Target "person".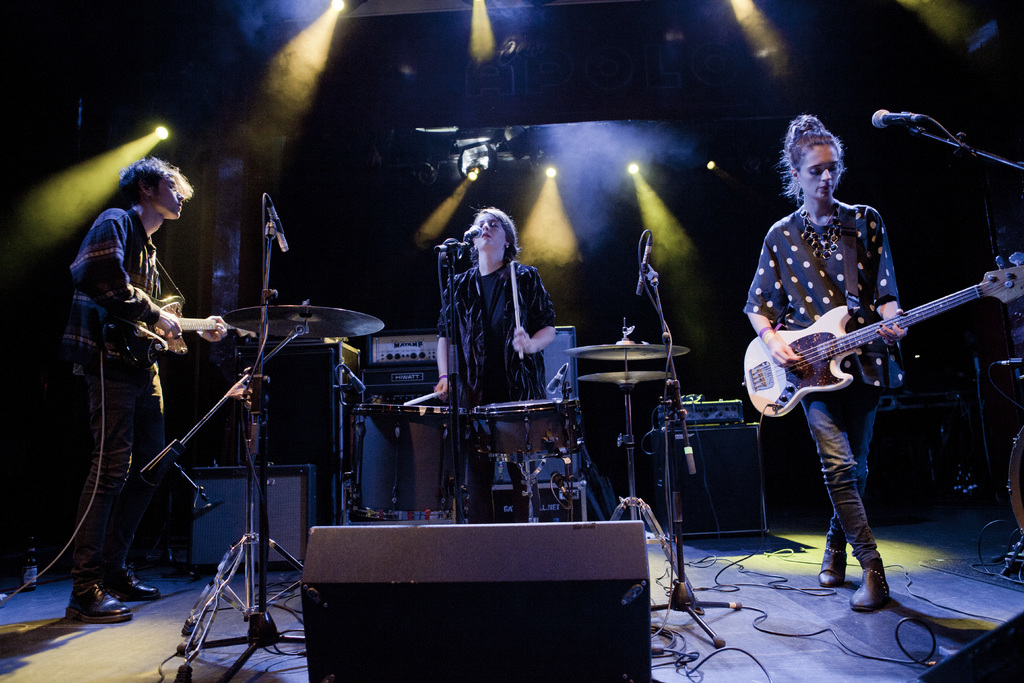
Target region: (435, 206, 561, 522).
